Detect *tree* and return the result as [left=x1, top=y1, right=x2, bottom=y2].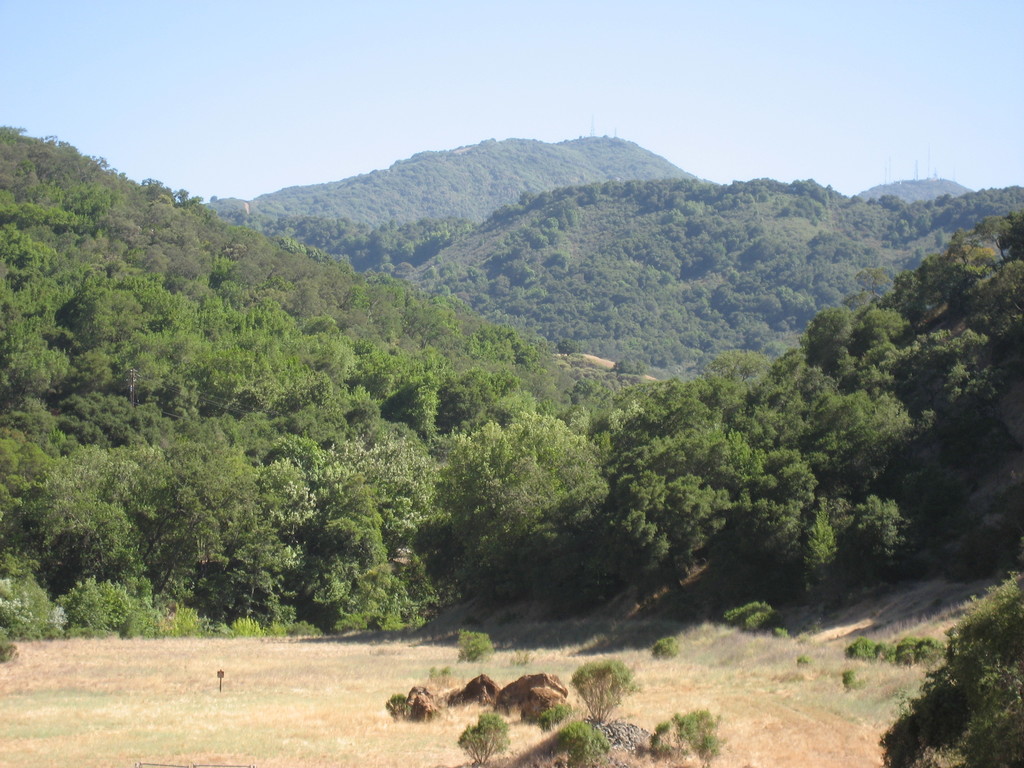
[left=428, top=664, right=452, bottom=687].
